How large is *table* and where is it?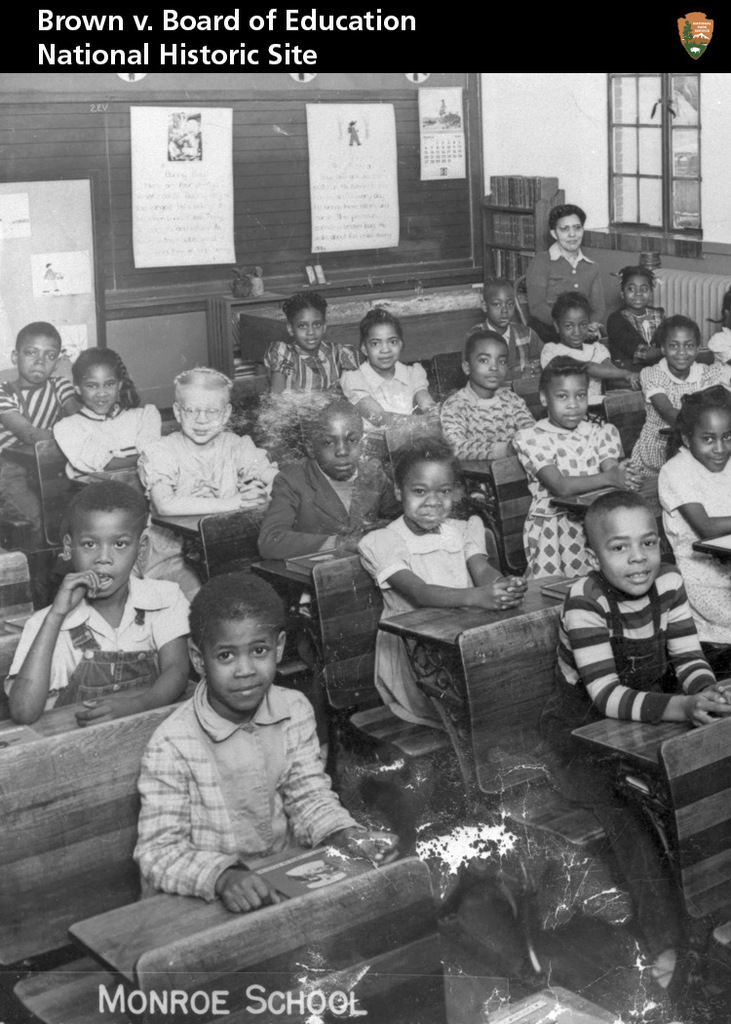
Bounding box: select_region(252, 551, 357, 657).
